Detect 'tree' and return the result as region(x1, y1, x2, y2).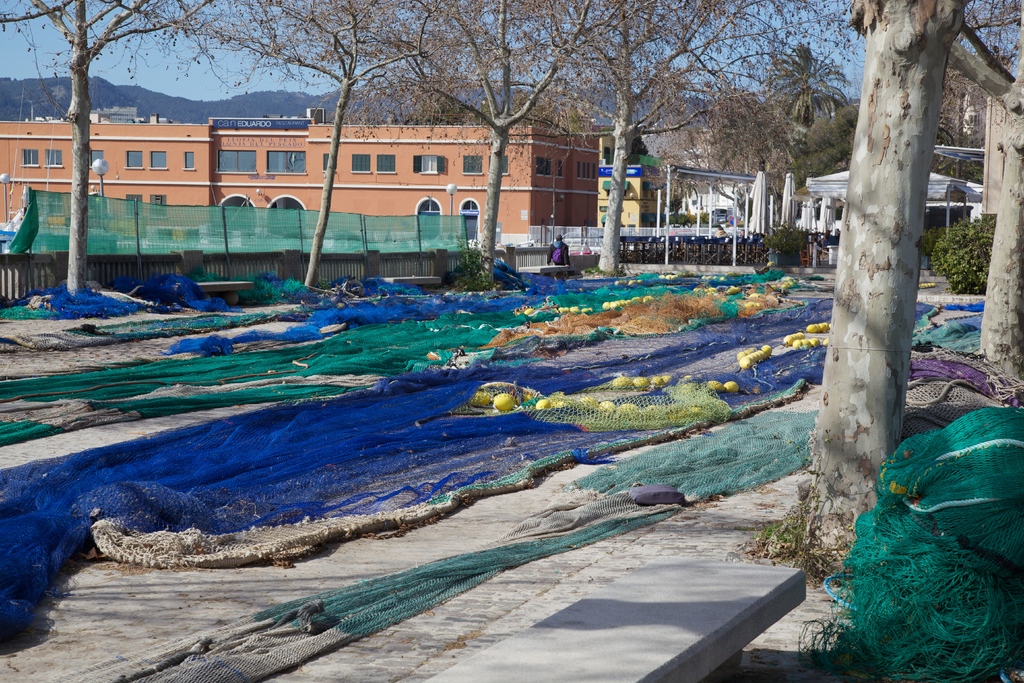
region(309, 0, 640, 282).
